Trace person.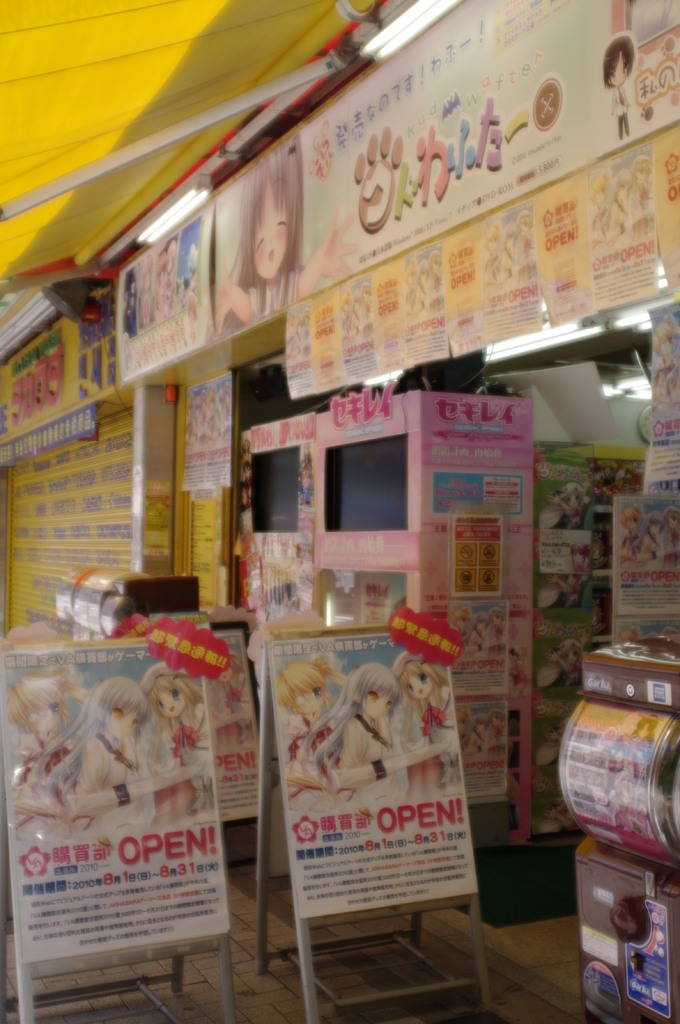
Traced to crop(12, 664, 85, 839).
